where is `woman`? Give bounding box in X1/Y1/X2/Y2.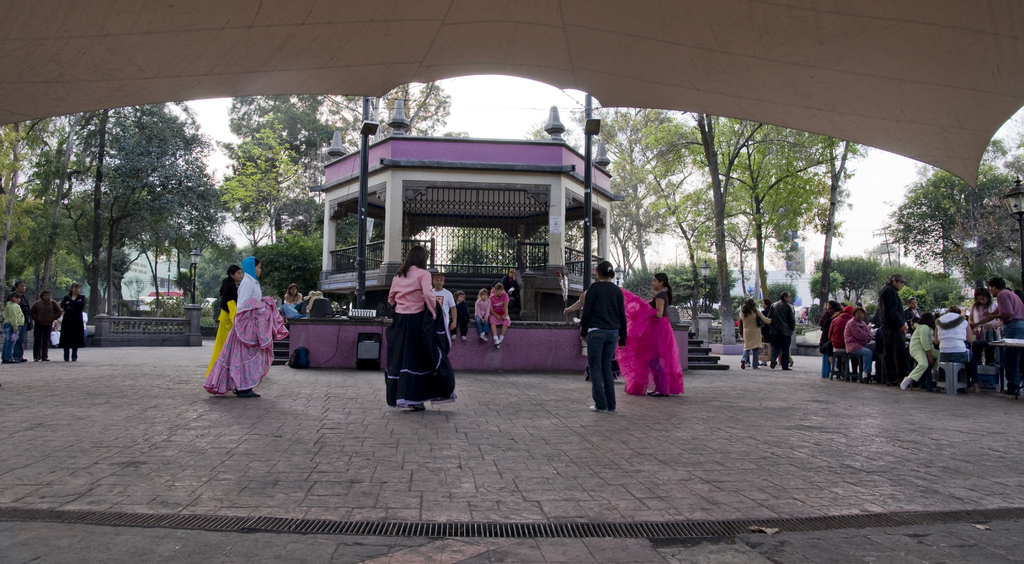
58/278/88/370.
